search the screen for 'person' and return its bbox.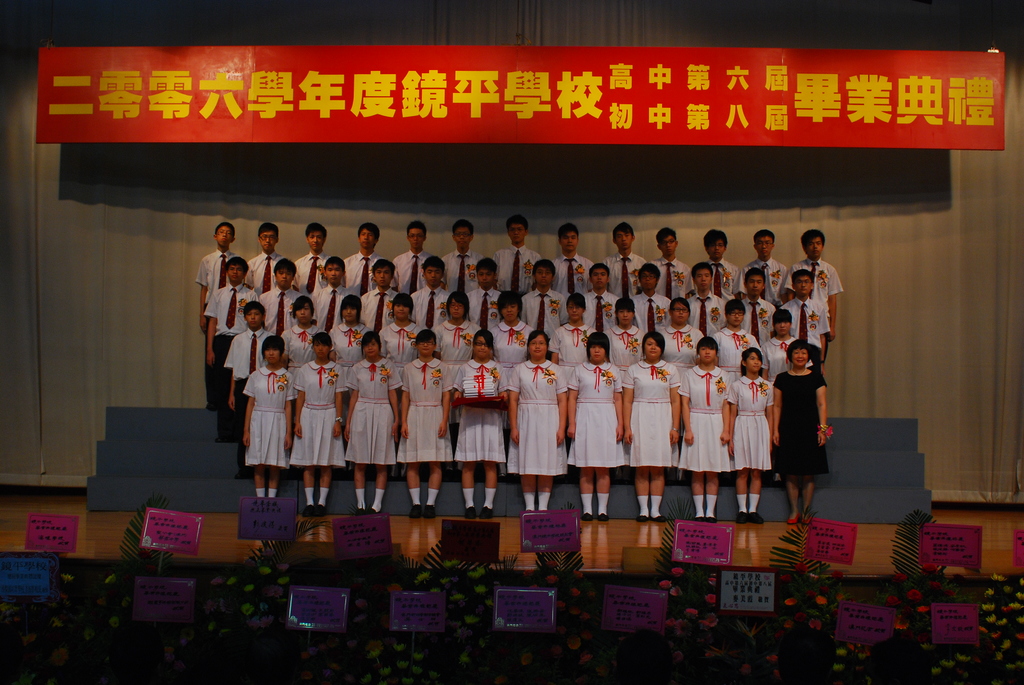
Found: (x1=772, y1=329, x2=838, y2=510).
